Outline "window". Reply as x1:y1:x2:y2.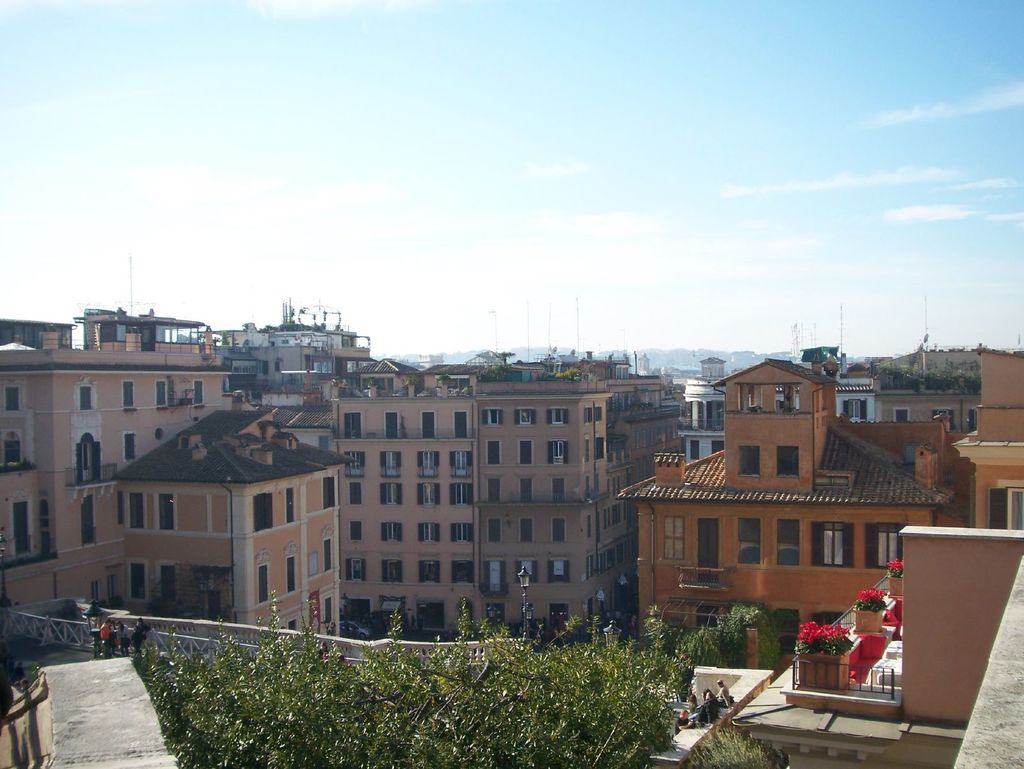
452:450:472:479.
